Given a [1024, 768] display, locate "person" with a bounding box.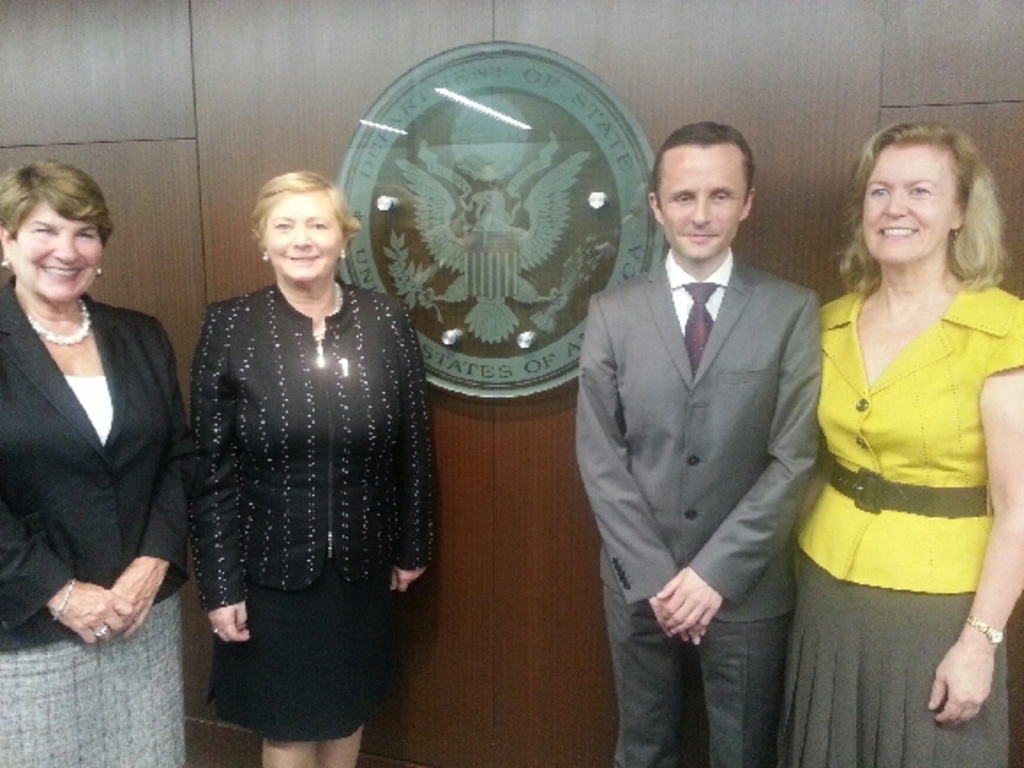
Located: region(784, 125, 1022, 766).
